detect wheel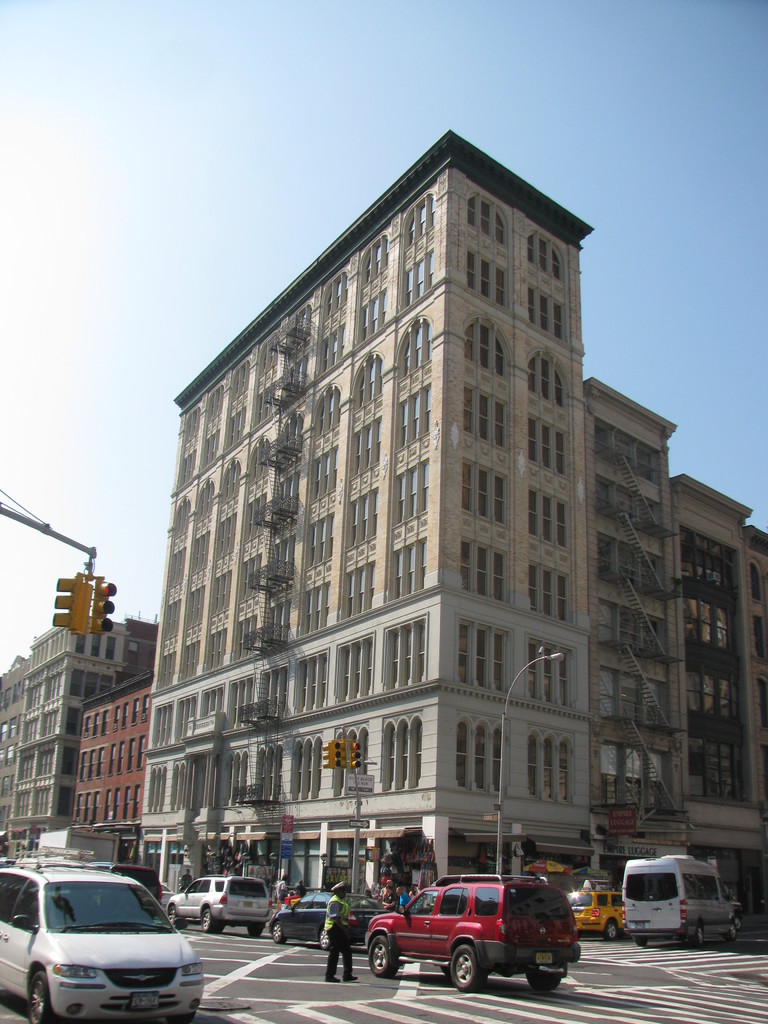
<region>443, 940, 486, 993</region>
